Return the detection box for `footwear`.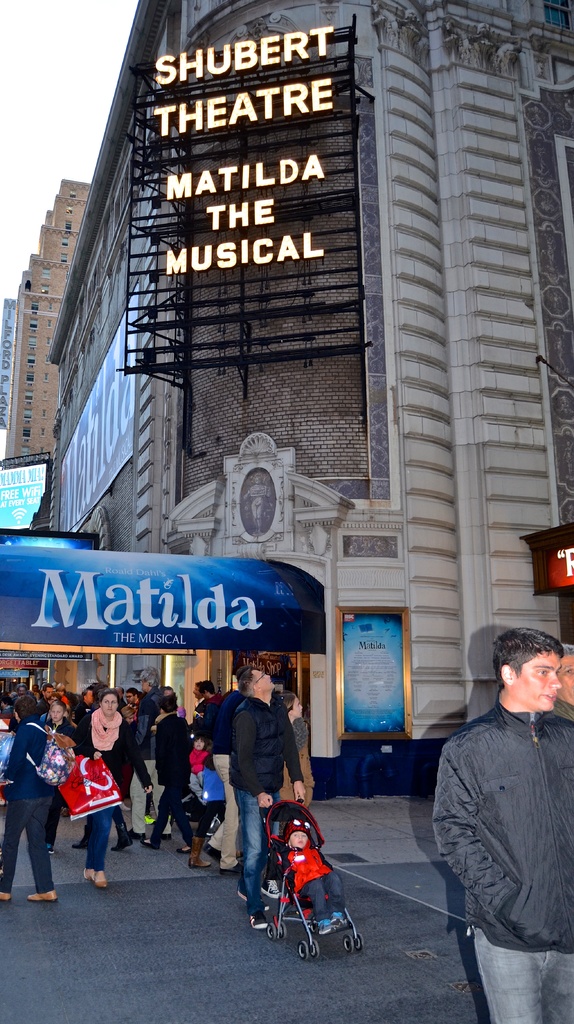
[x1=220, y1=865, x2=241, y2=876].
